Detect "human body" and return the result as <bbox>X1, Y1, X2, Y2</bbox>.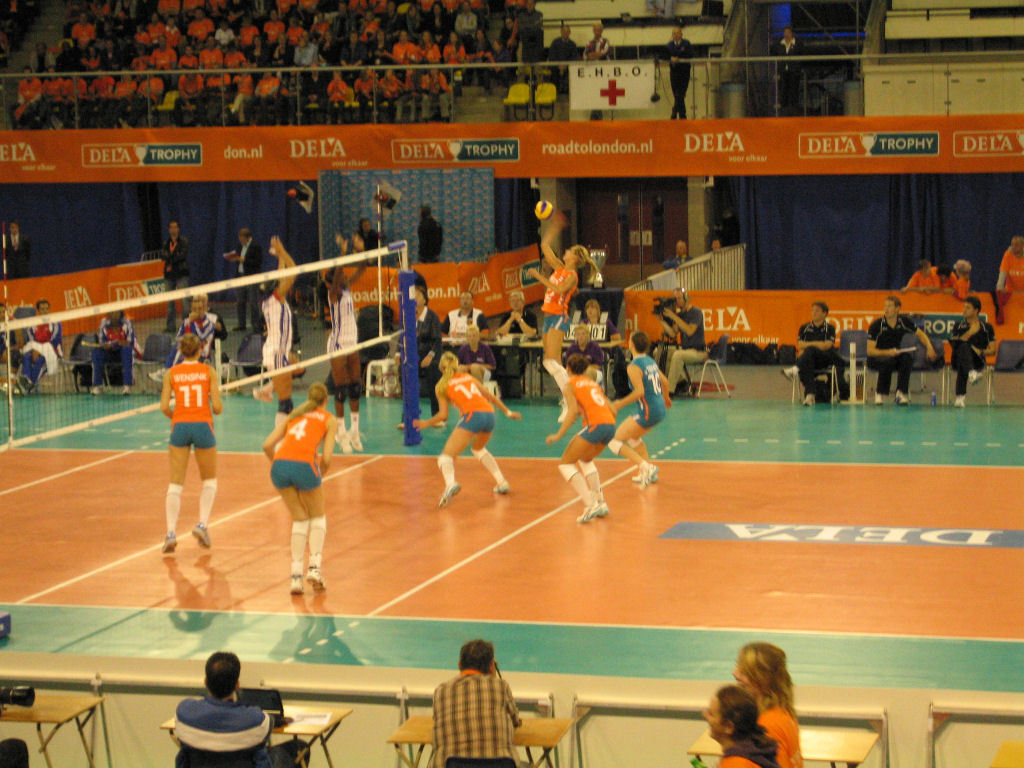
<bbox>268, 33, 287, 67</bbox>.
